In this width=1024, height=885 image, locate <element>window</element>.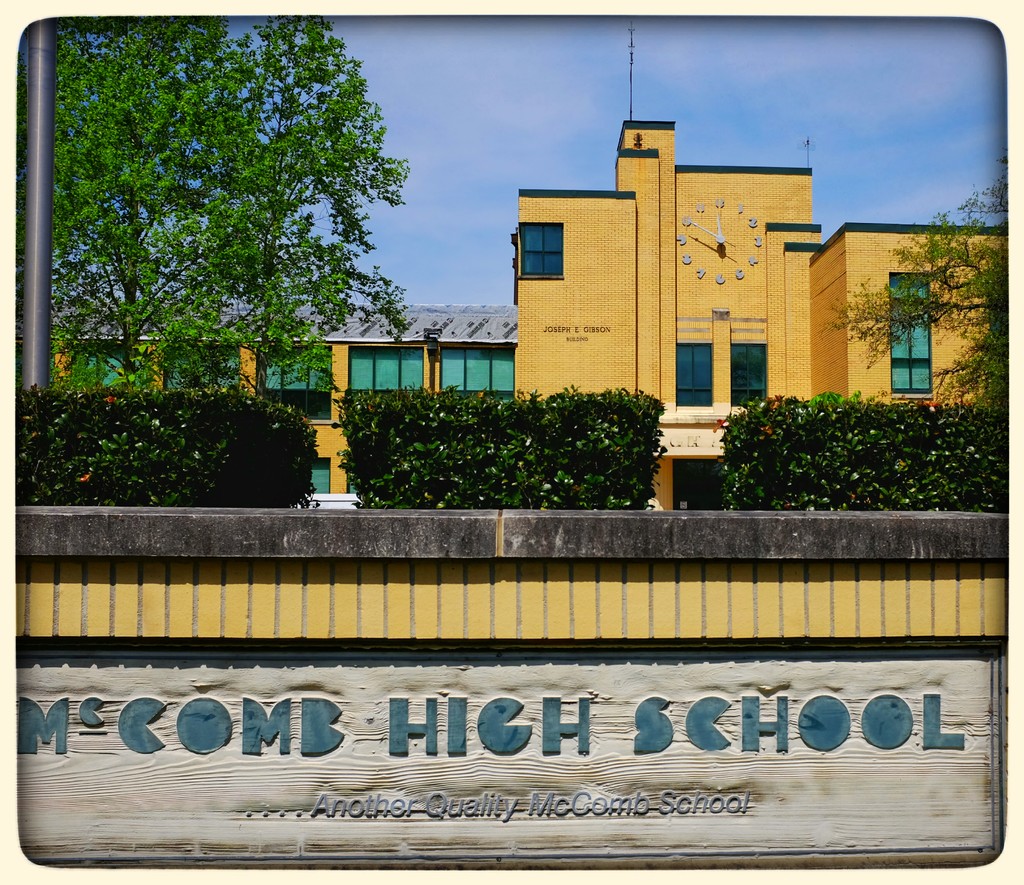
Bounding box: BBox(447, 353, 516, 396).
